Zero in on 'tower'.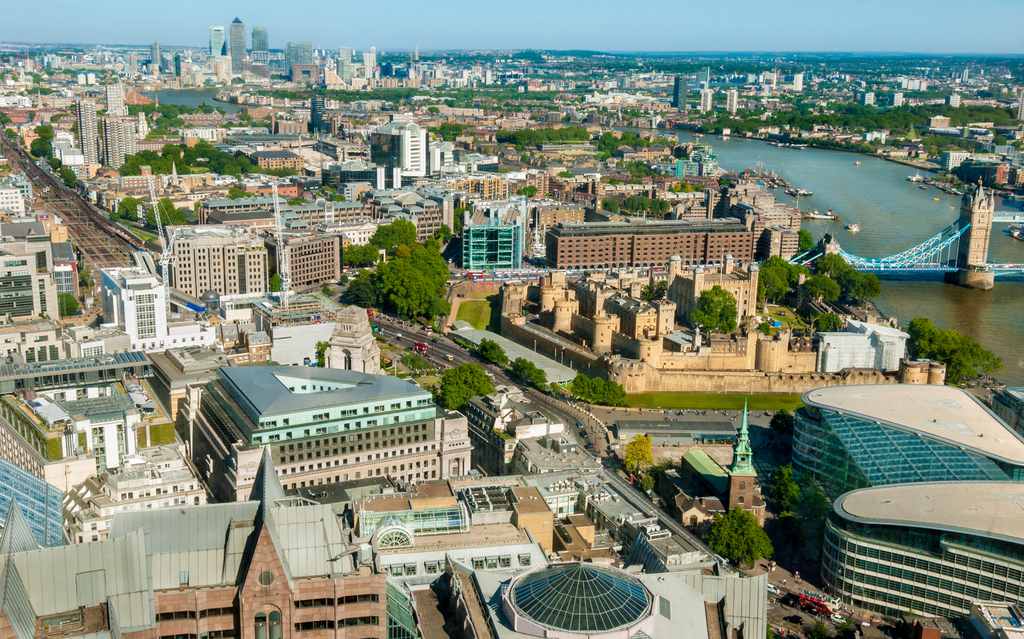
Zeroed in: BBox(356, 49, 380, 70).
